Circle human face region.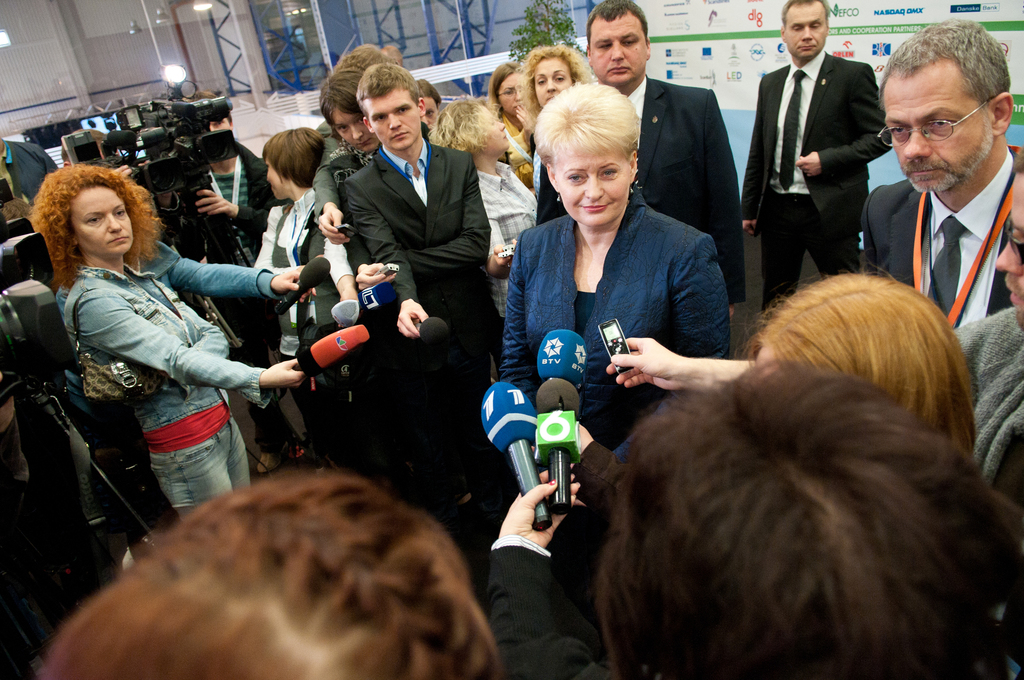
Region: <region>882, 60, 992, 193</region>.
